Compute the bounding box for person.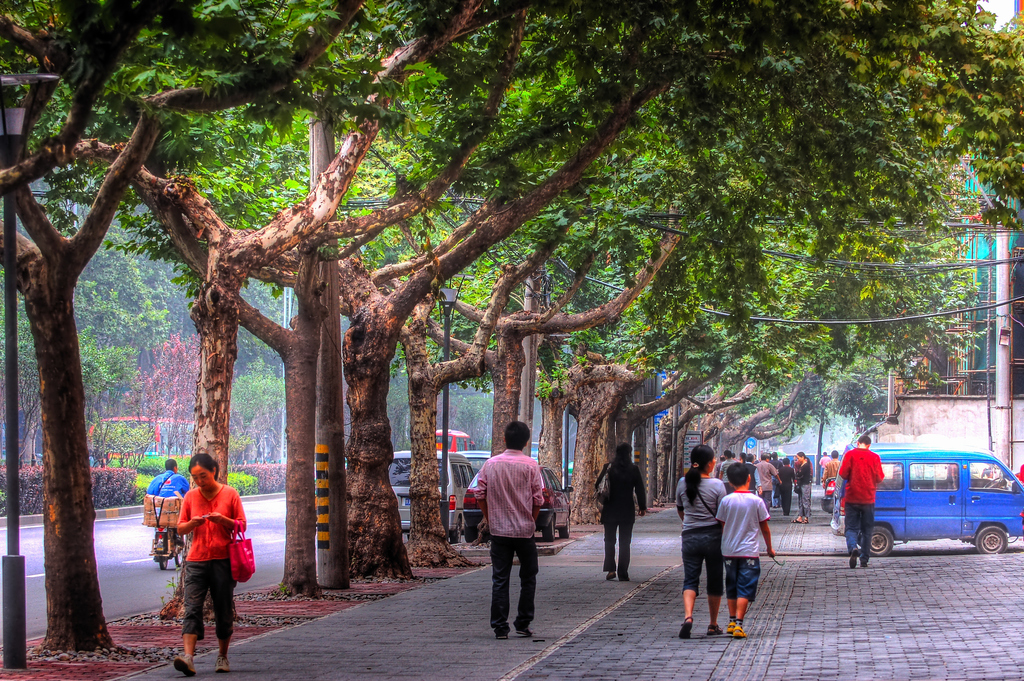
755 454 775 512.
